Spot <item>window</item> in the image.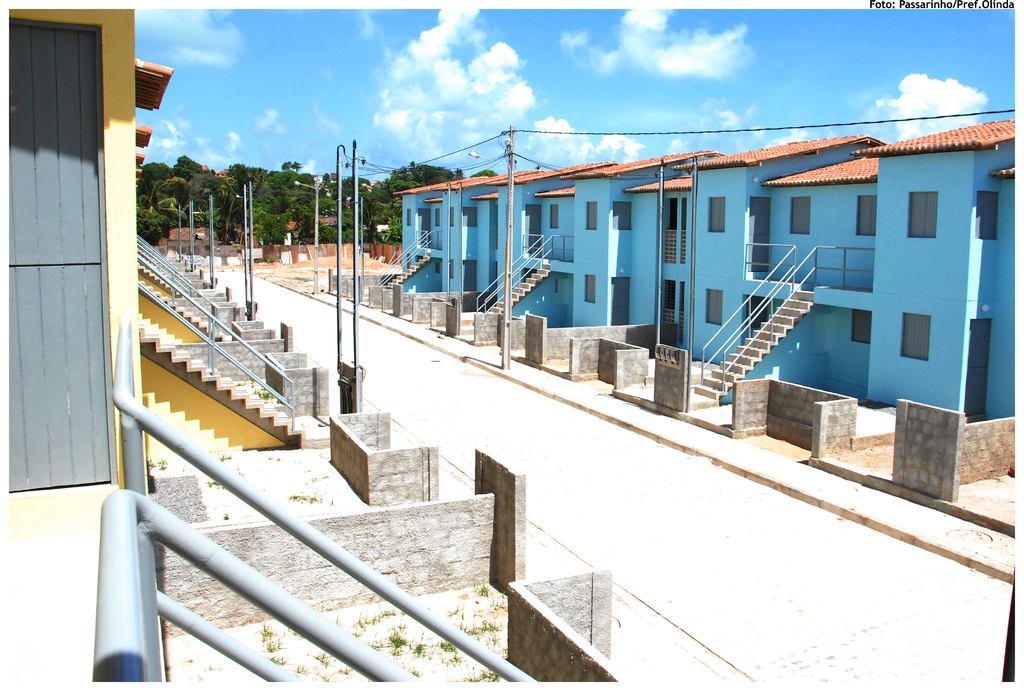
<item>window</item> found at (706,195,726,234).
